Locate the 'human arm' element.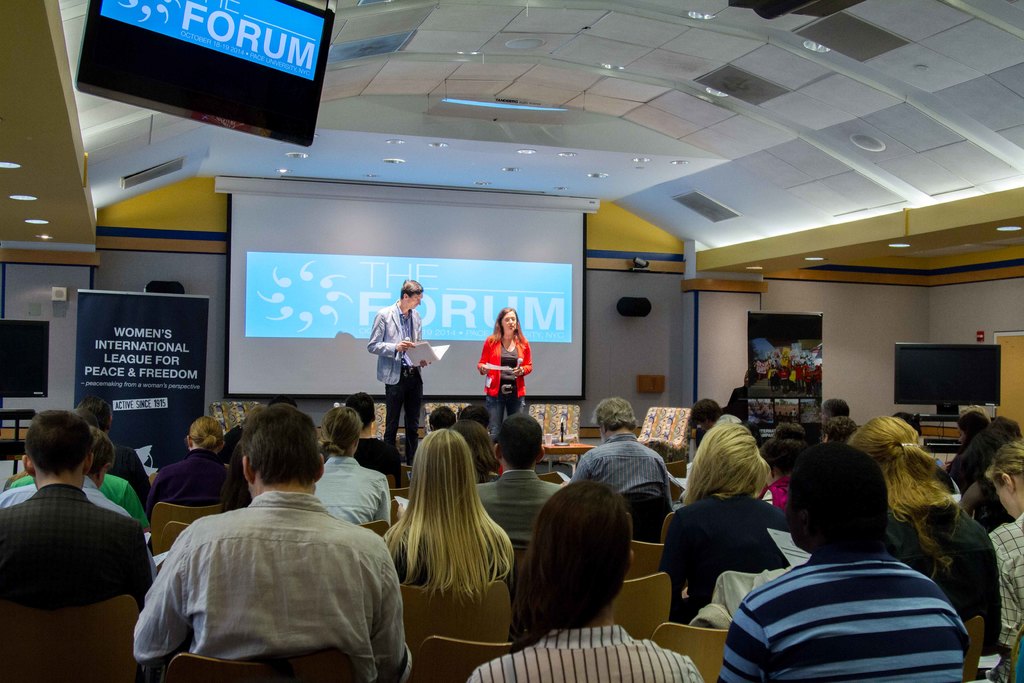
Element bbox: 474/339/499/375.
